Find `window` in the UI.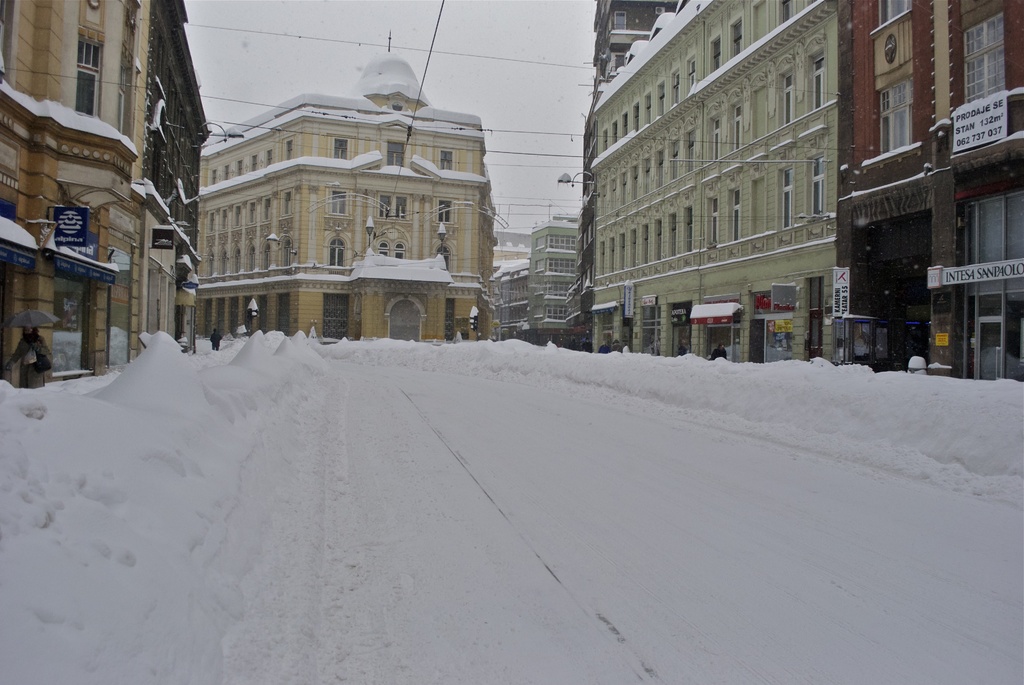
UI element at Rect(710, 36, 724, 70).
